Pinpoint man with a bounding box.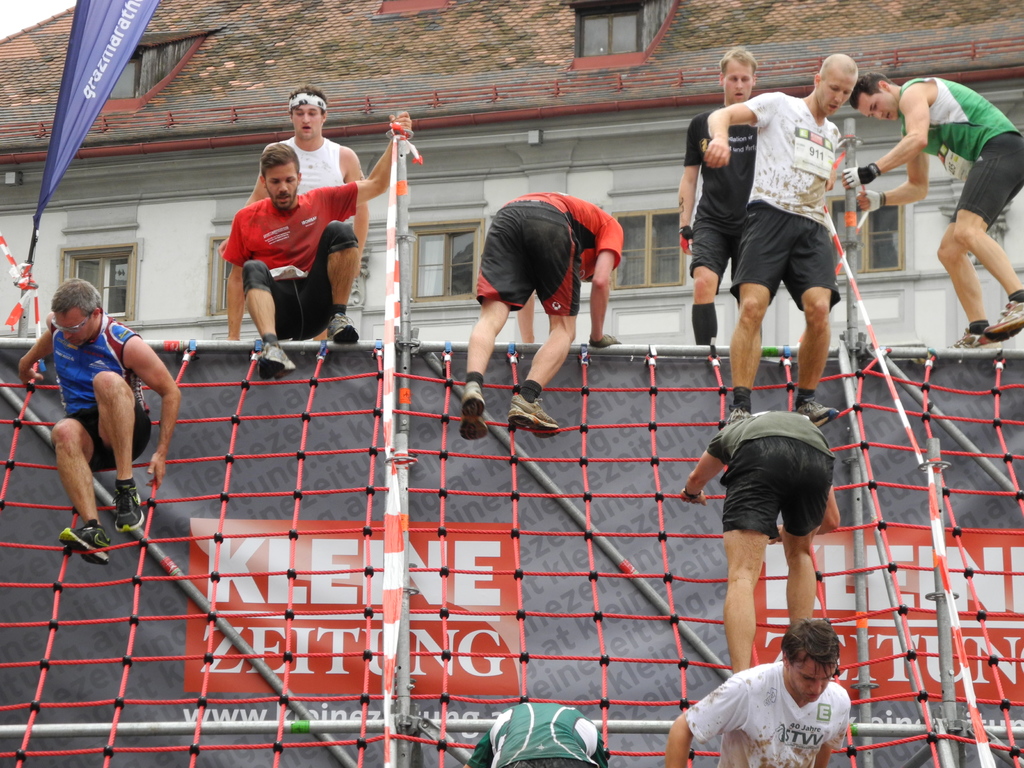
box(247, 78, 371, 341).
